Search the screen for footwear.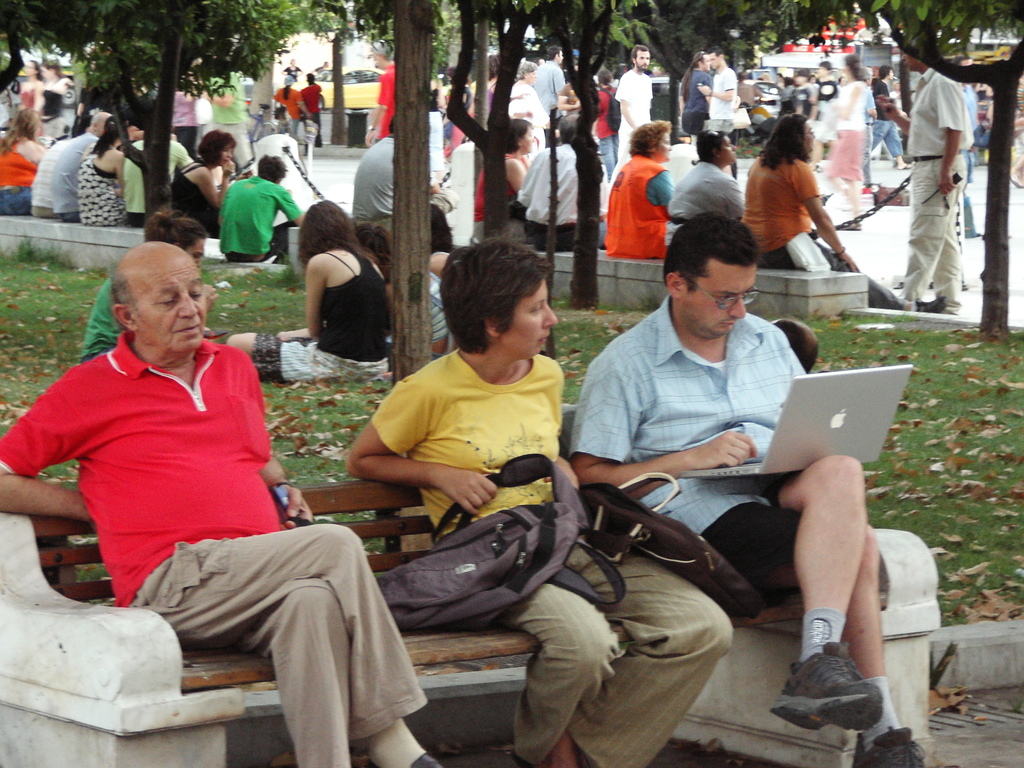
Found at Rect(848, 721, 941, 767).
